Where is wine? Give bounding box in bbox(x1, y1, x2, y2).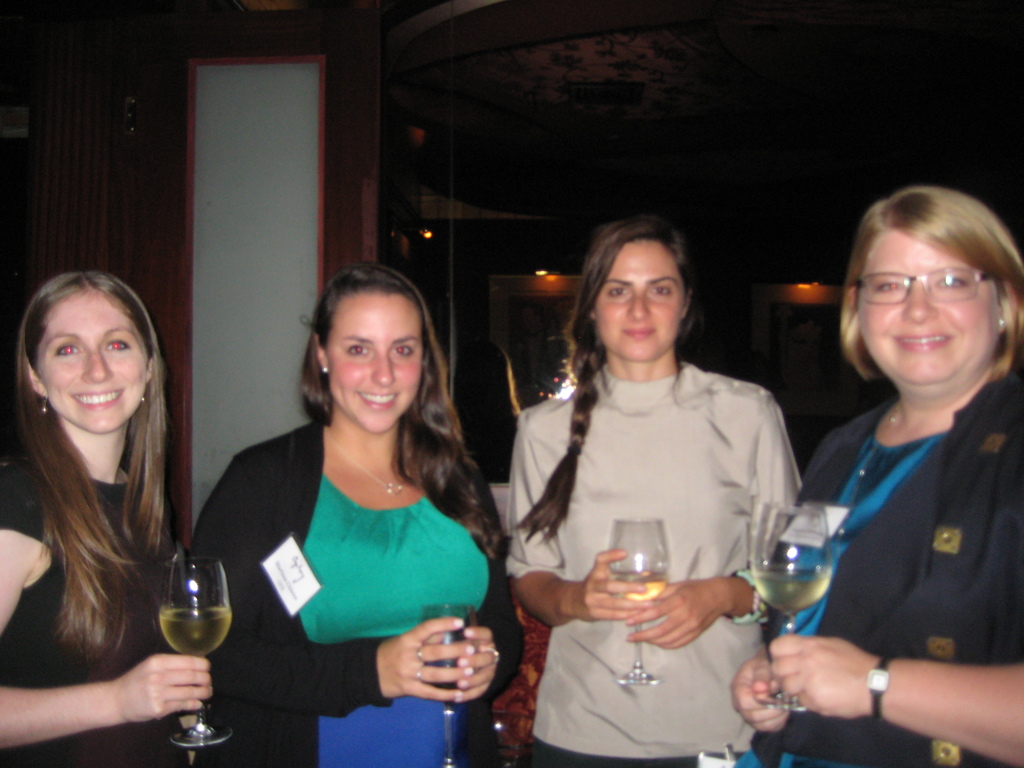
bbox(607, 566, 666, 601).
